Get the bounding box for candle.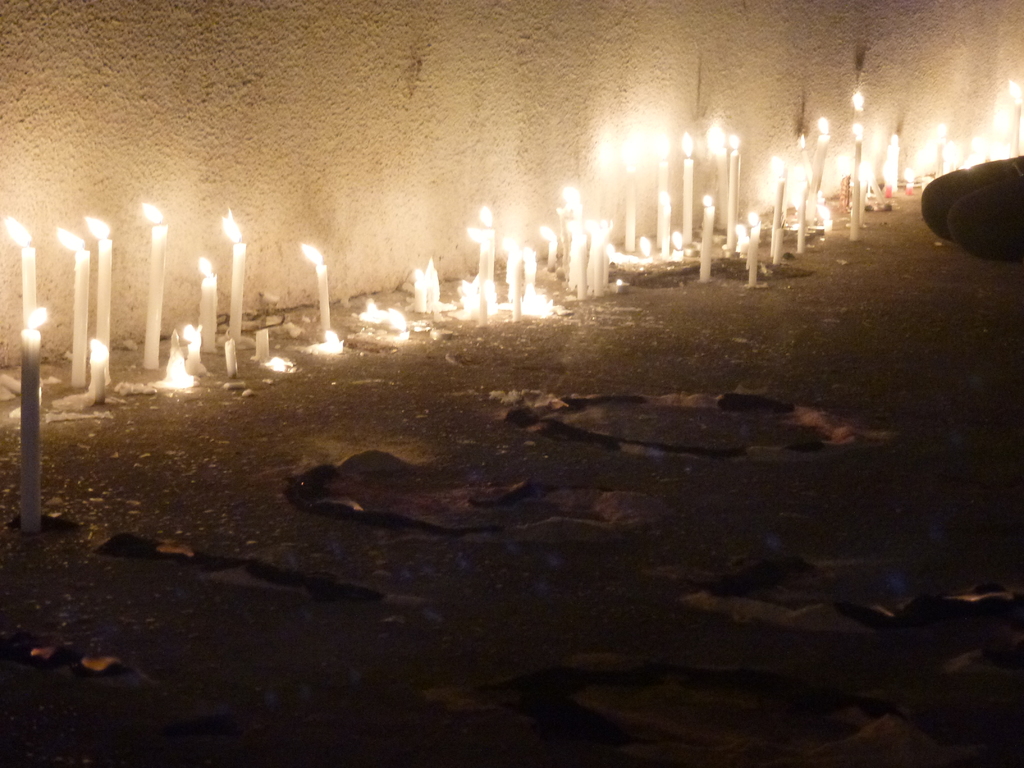
[x1=49, y1=227, x2=88, y2=388].
